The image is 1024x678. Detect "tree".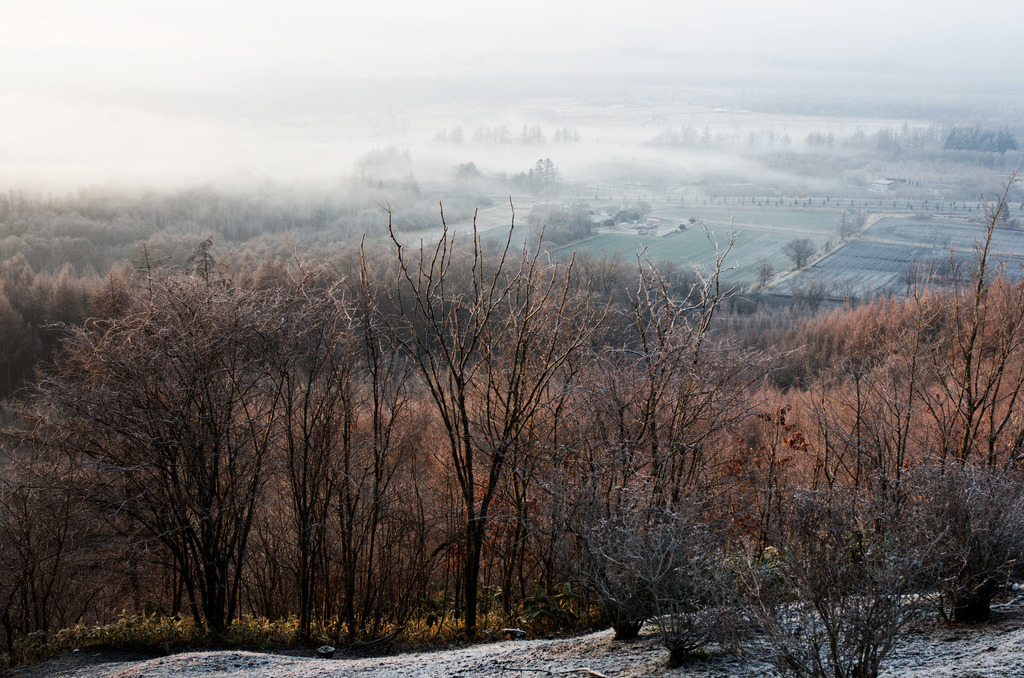
Detection: 866/448/1023/629.
